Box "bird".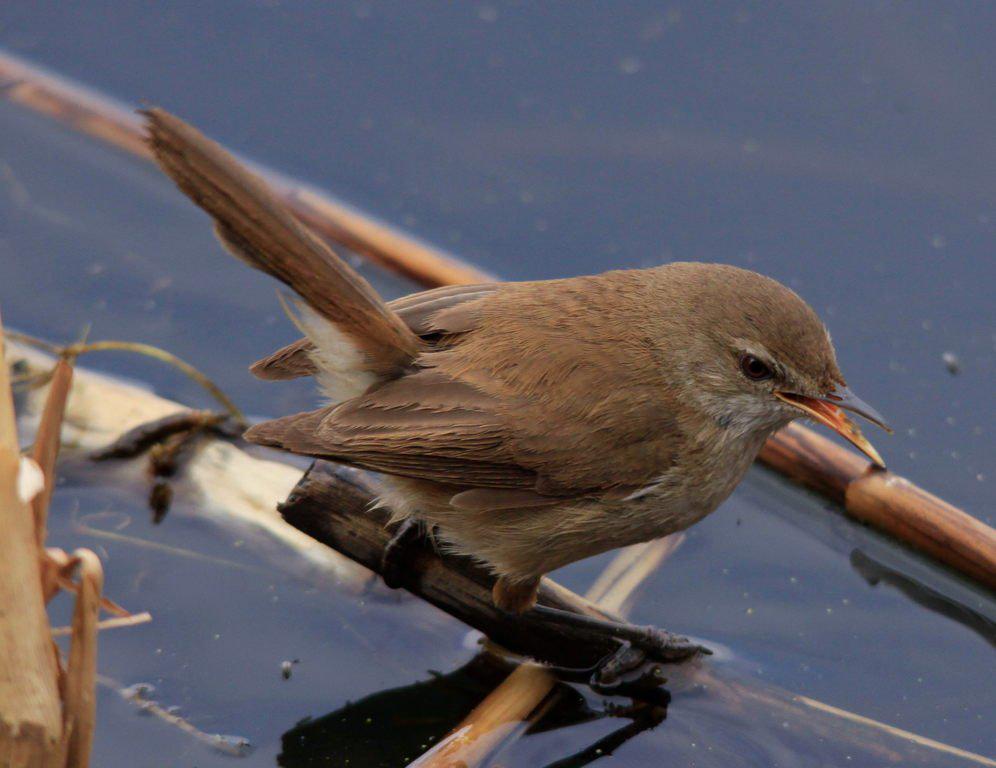
{"x1": 147, "y1": 94, "x2": 910, "y2": 620}.
